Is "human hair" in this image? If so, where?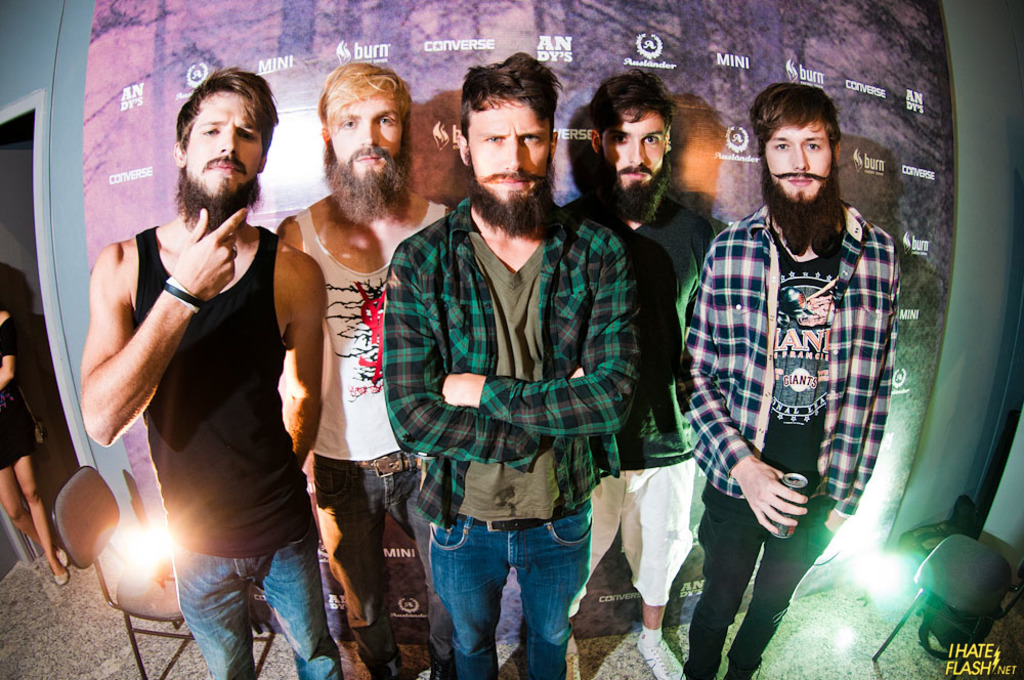
Yes, at l=315, t=62, r=417, b=145.
